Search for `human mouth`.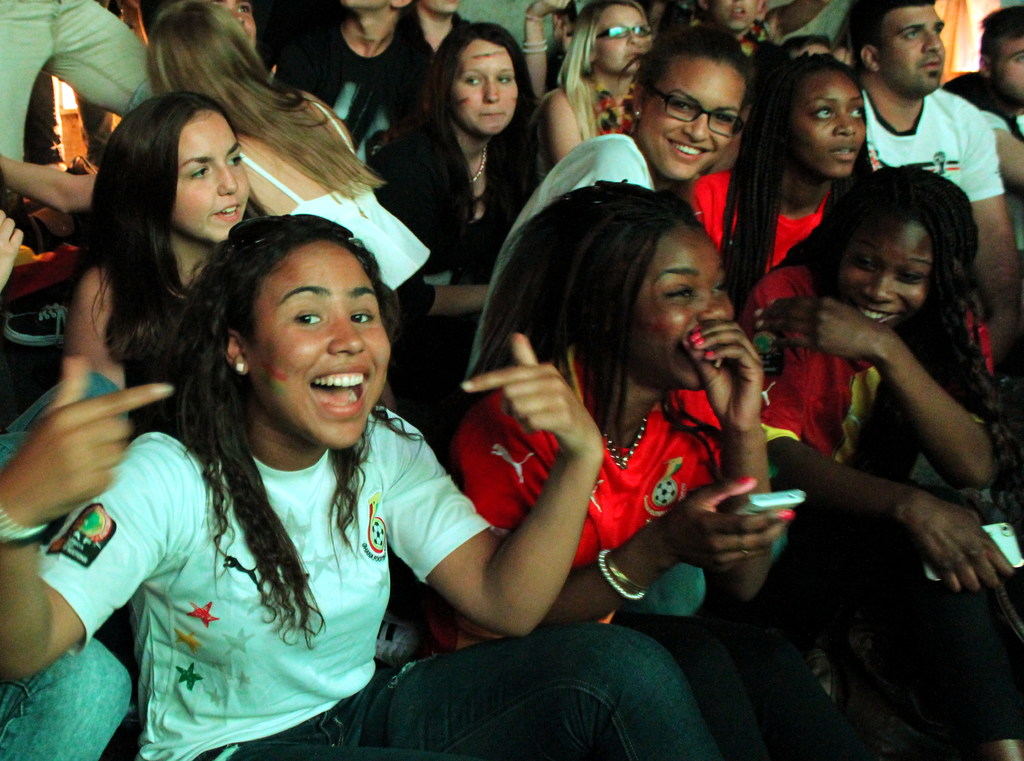
Found at left=673, top=140, right=709, bottom=164.
